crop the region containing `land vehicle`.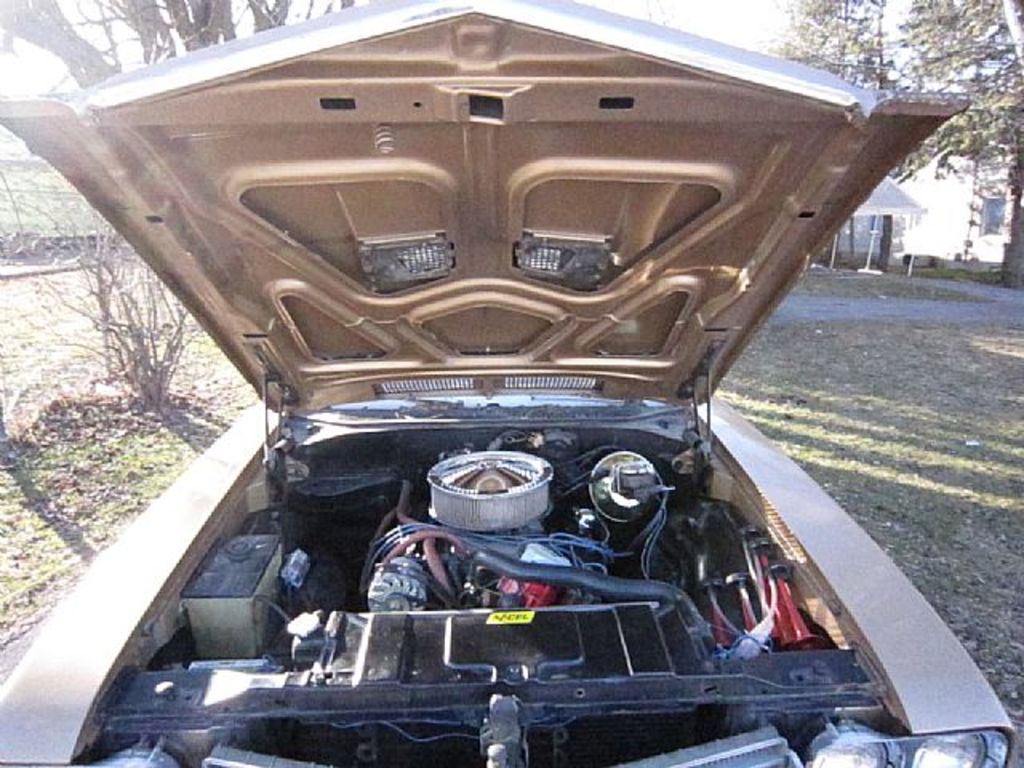
Crop region: [x1=0, y1=0, x2=1018, y2=766].
